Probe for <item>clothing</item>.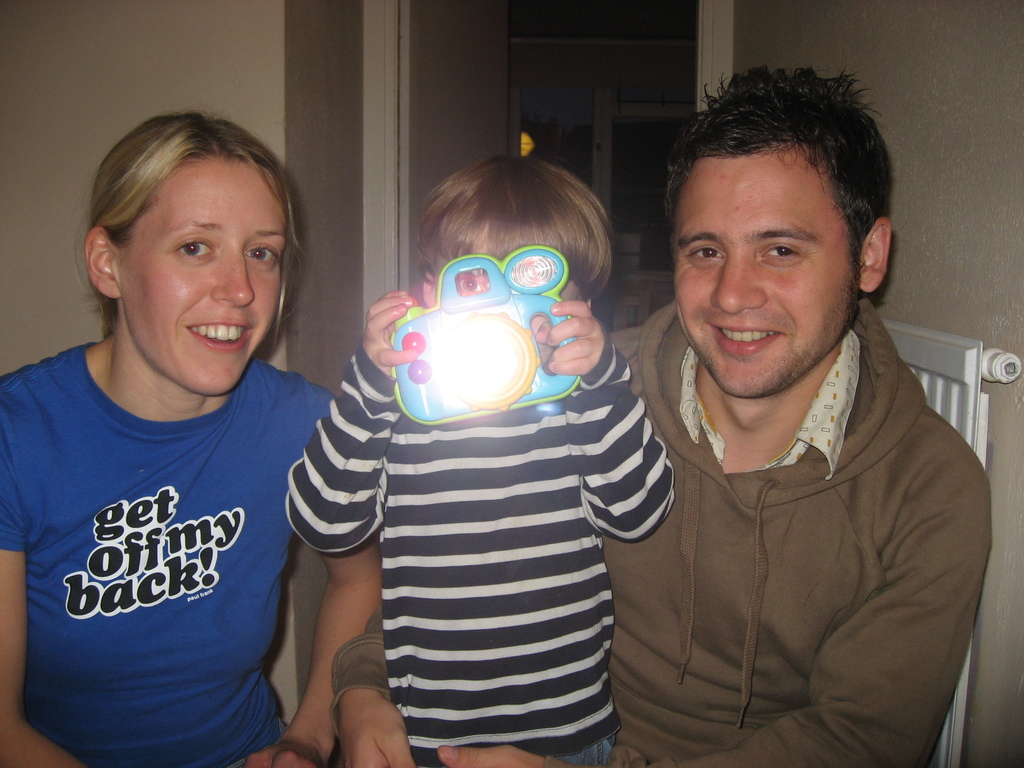
Probe result: locate(4, 305, 318, 750).
